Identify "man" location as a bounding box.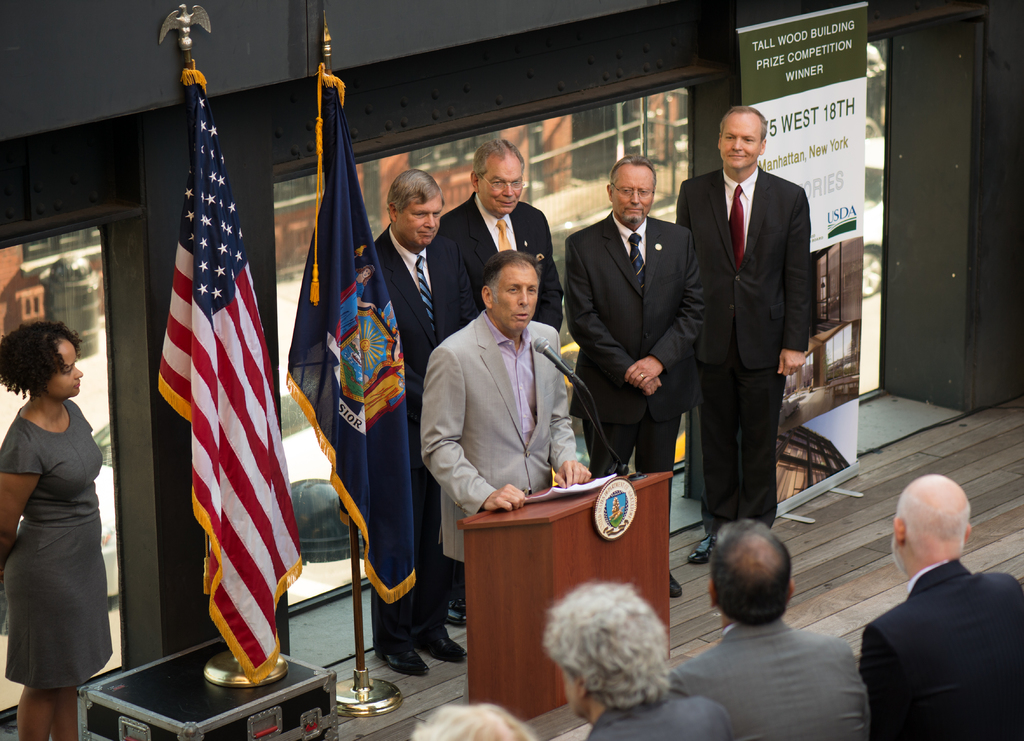
560 153 705 596.
